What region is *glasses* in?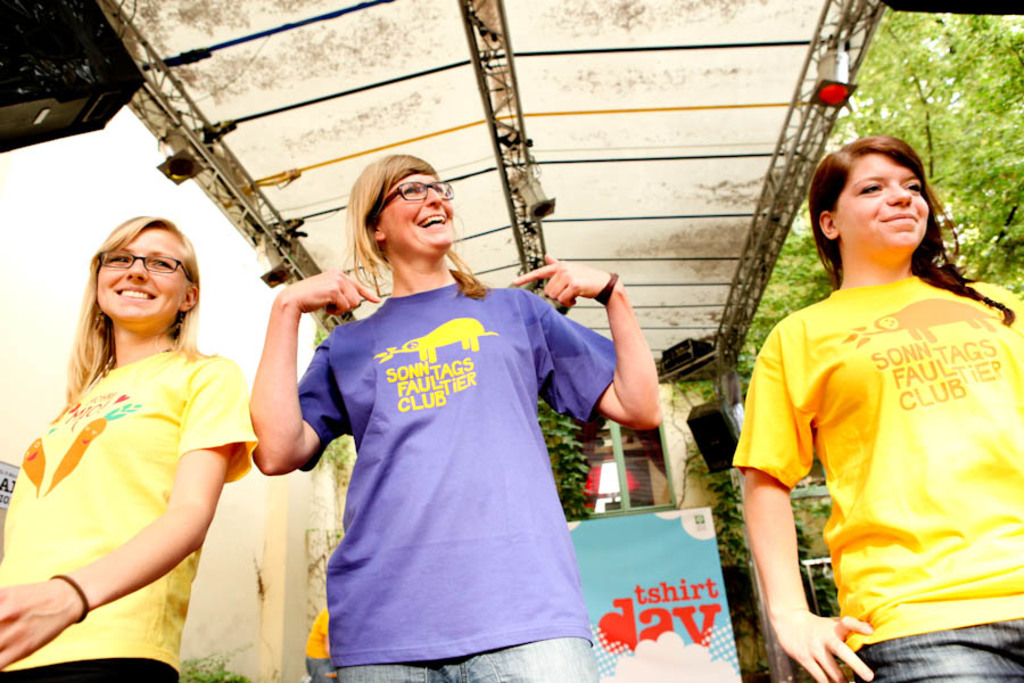
Rect(377, 186, 452, 213).
